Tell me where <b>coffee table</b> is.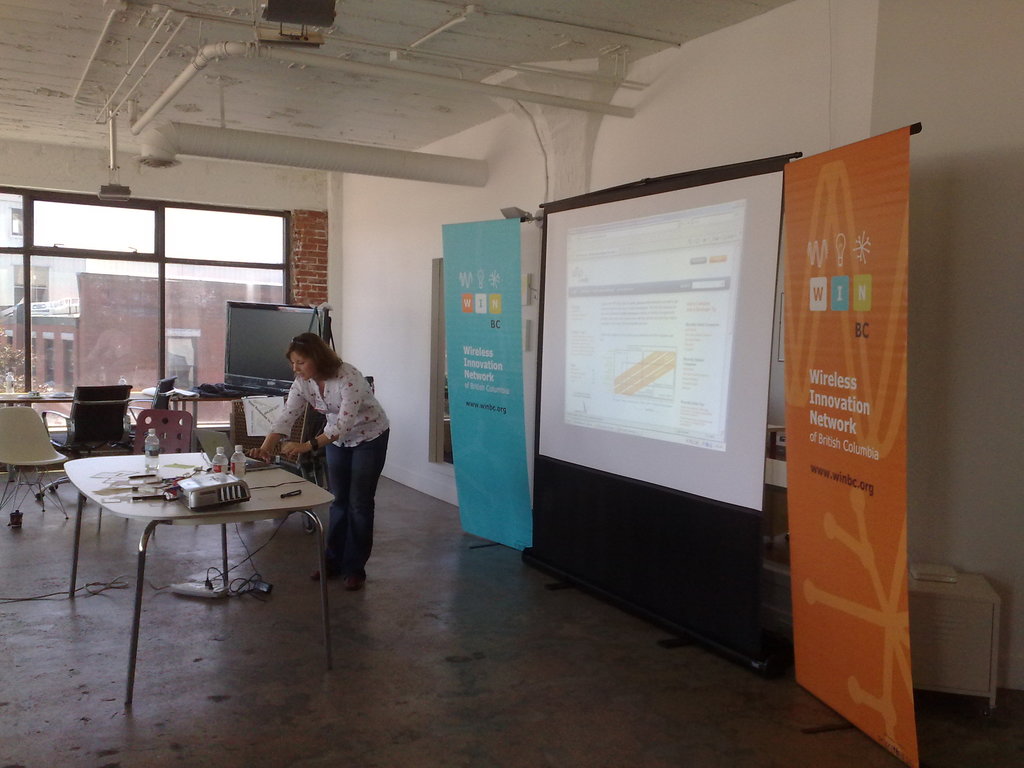
<b>coffee table</b> is at detection(59, 443, 337, 717).
